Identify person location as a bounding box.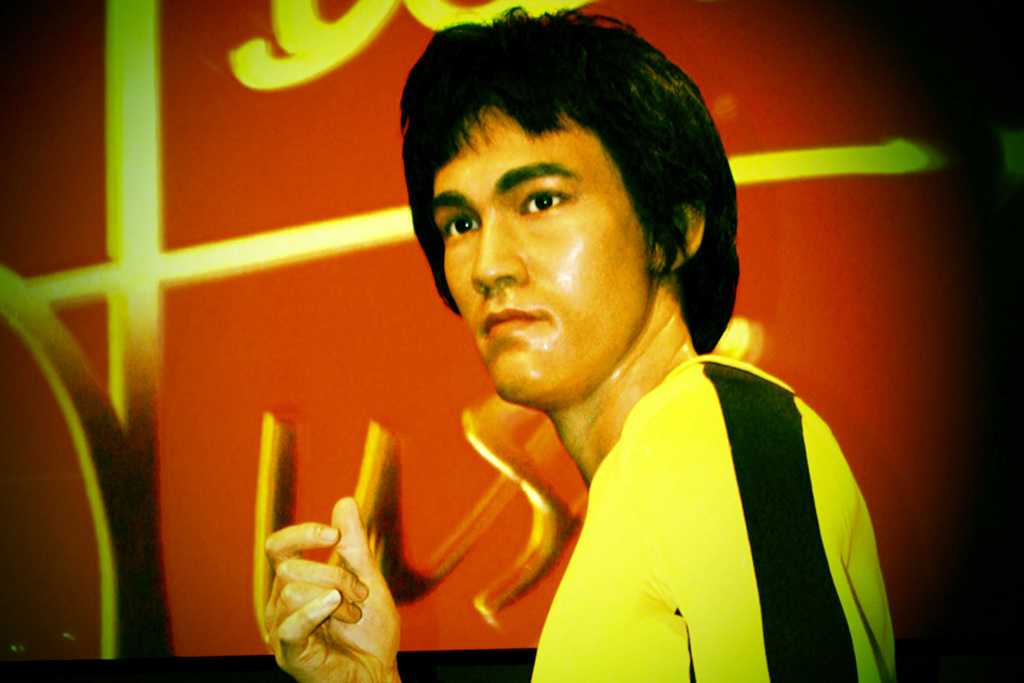
(262,26,887,682).
